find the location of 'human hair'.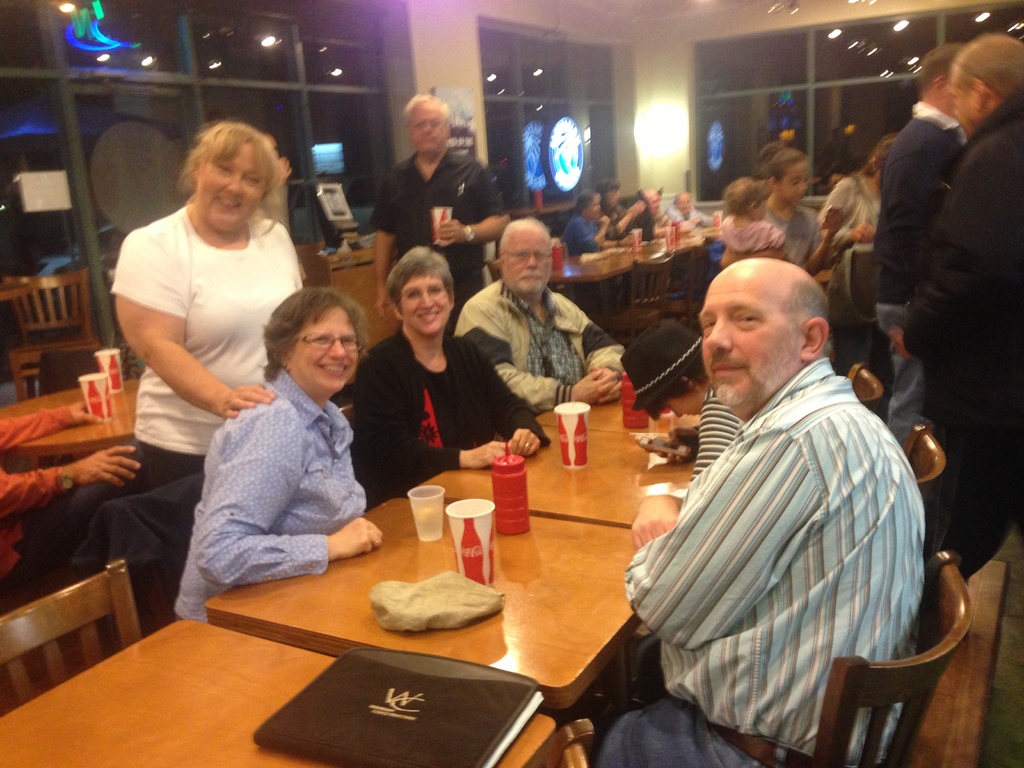
Location: [388, 246, 457, 303].
